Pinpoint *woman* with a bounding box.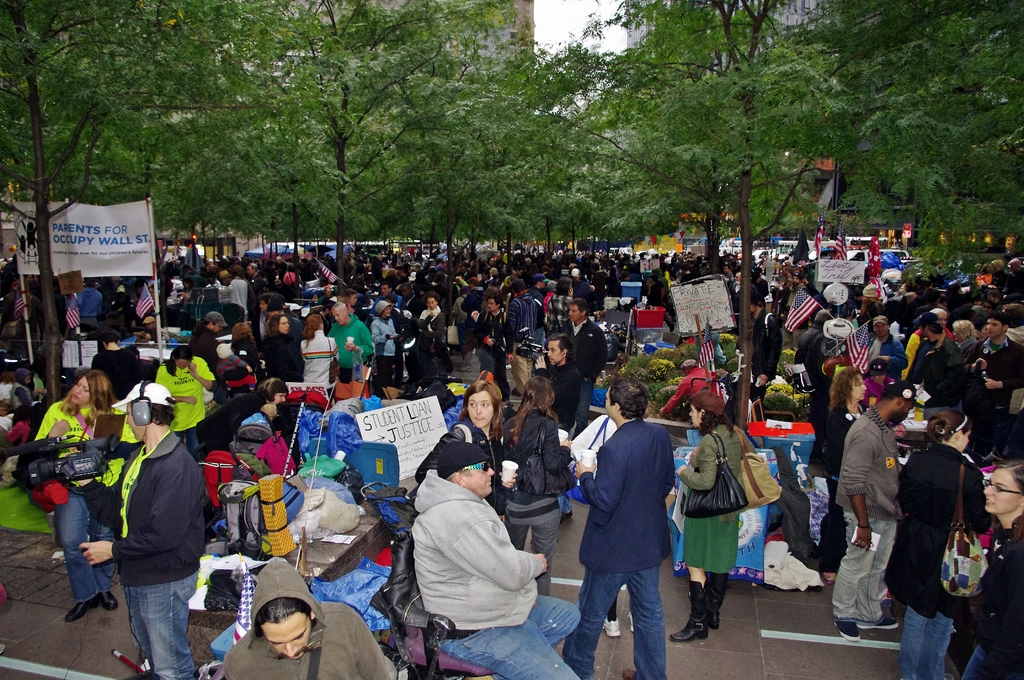
800, 365, 870, 591.
